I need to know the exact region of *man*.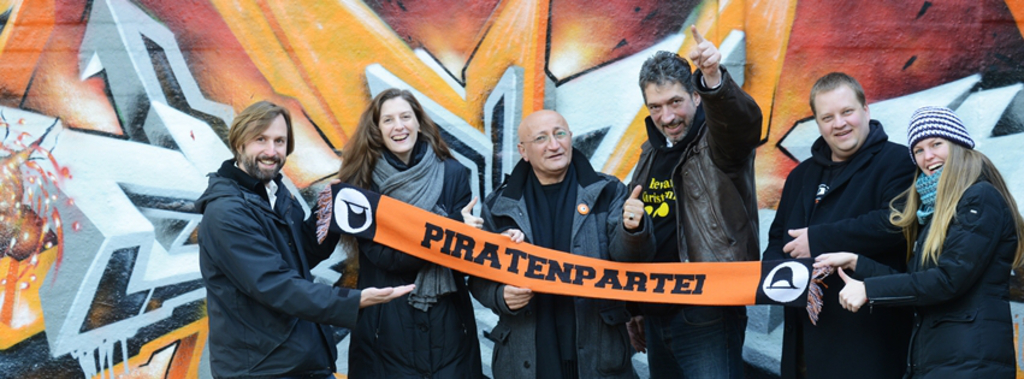
Region: Rect(628, 28, 762, 378).
